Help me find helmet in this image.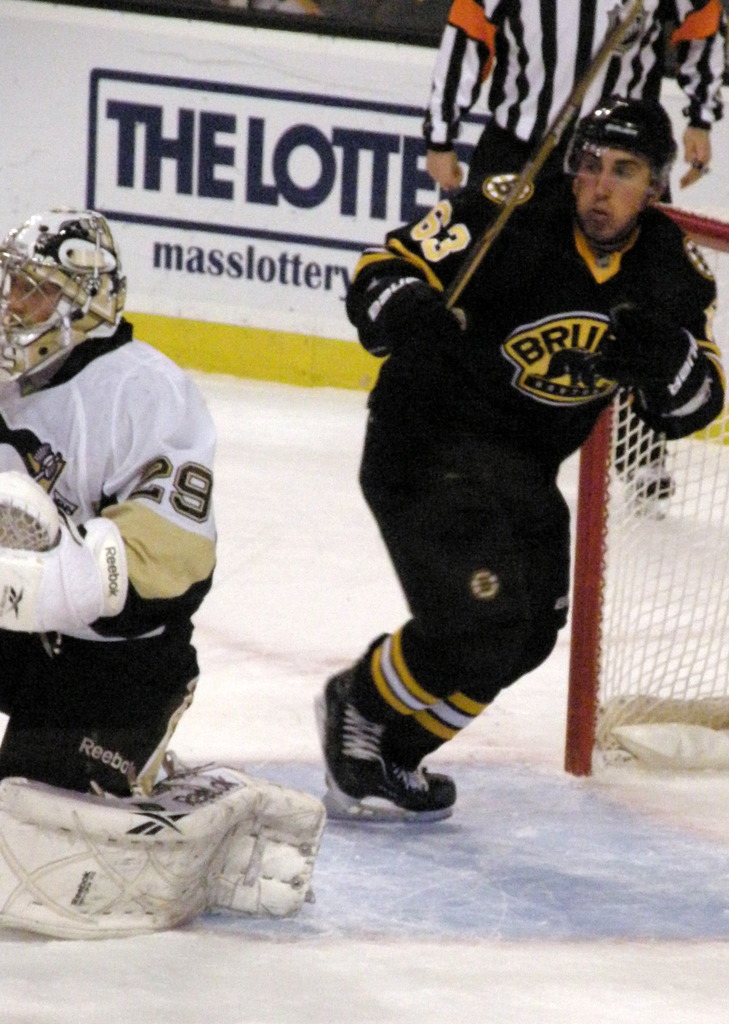
Found it: box(567, 92, 683, 255).
